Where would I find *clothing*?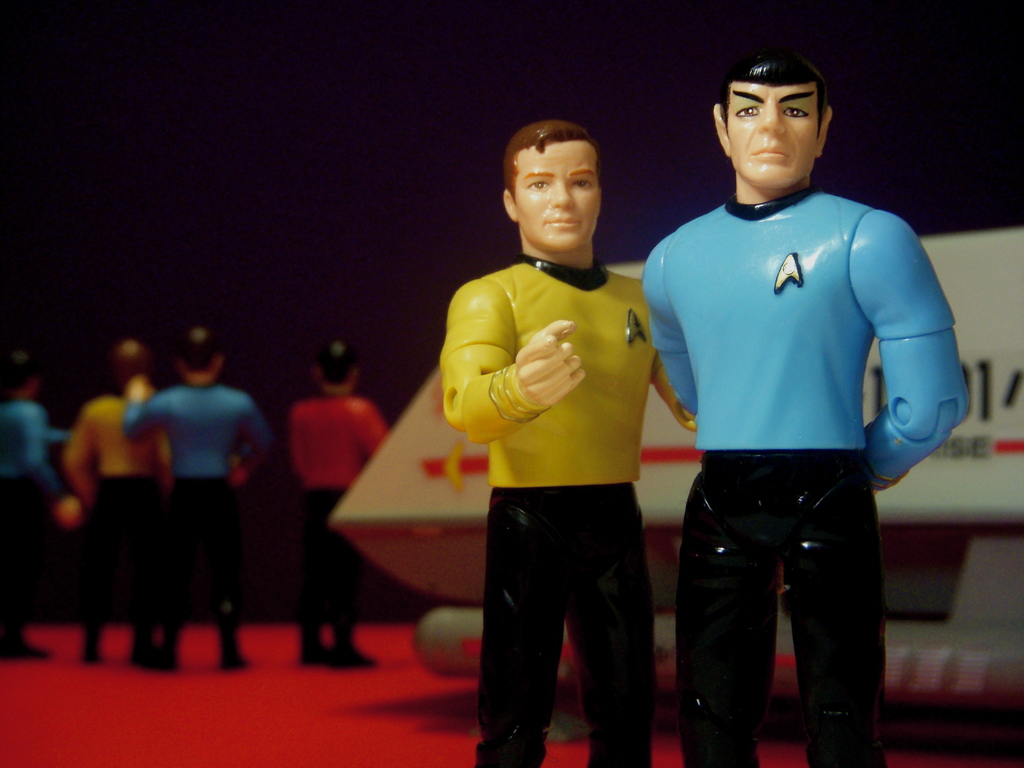
At bbox=[277, 379, 394, 653].
